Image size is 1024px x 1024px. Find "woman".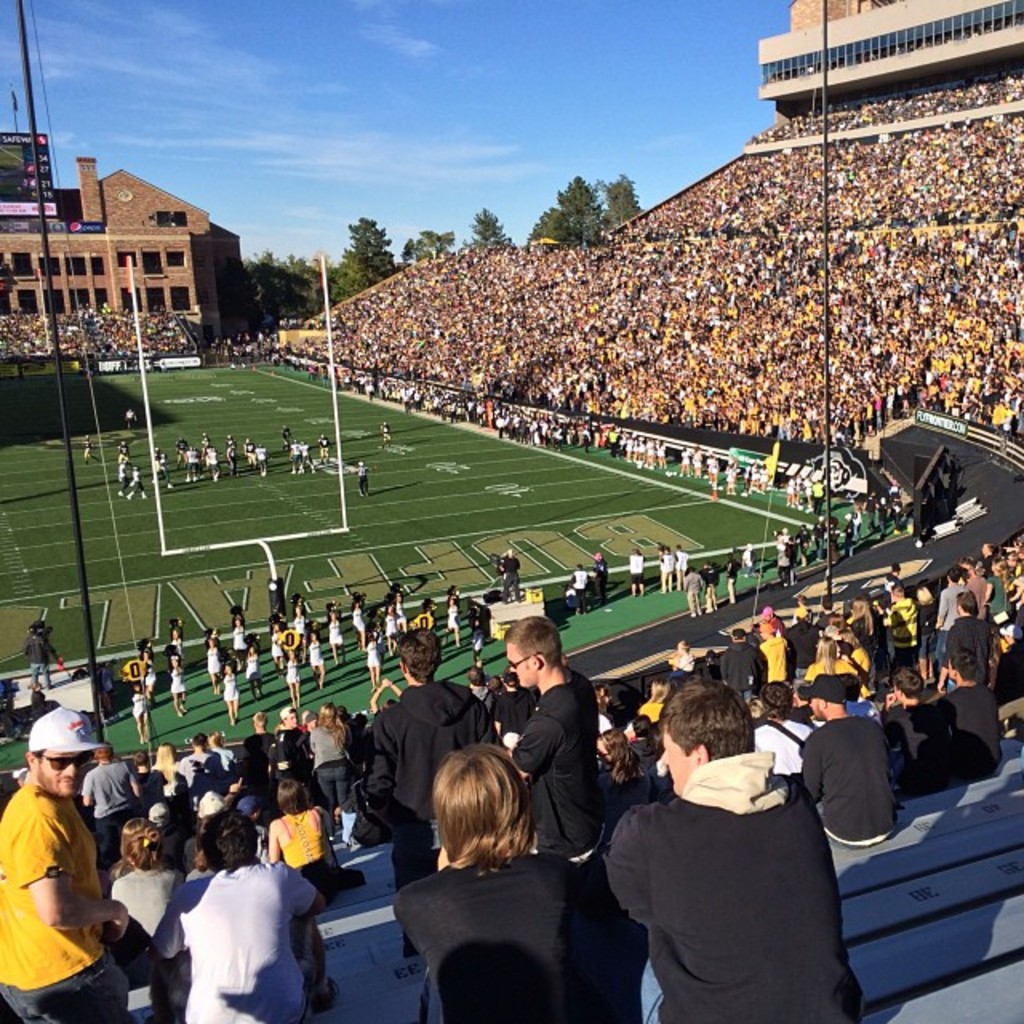
box=[202, 627, 222, 696].
